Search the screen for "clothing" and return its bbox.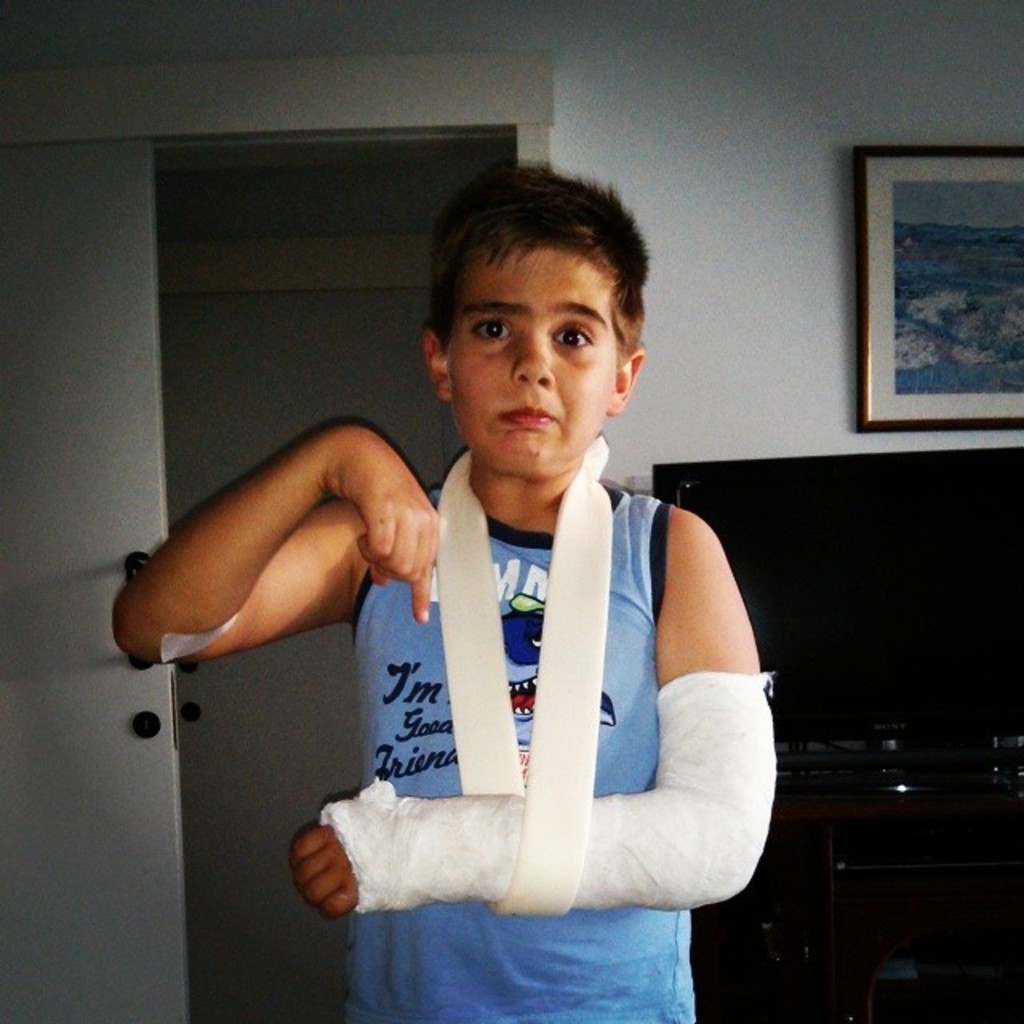
Found: BBox(344, 480, 699, 1022).
